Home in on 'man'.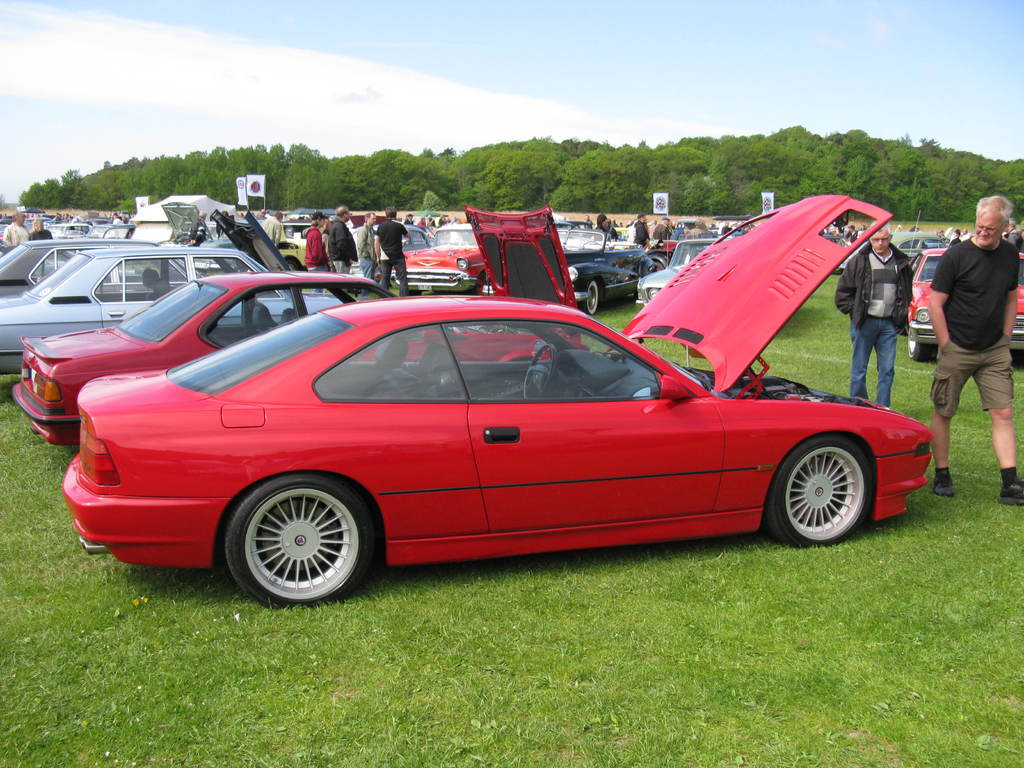
Homed in at rect(584, 215, 593, 230).
